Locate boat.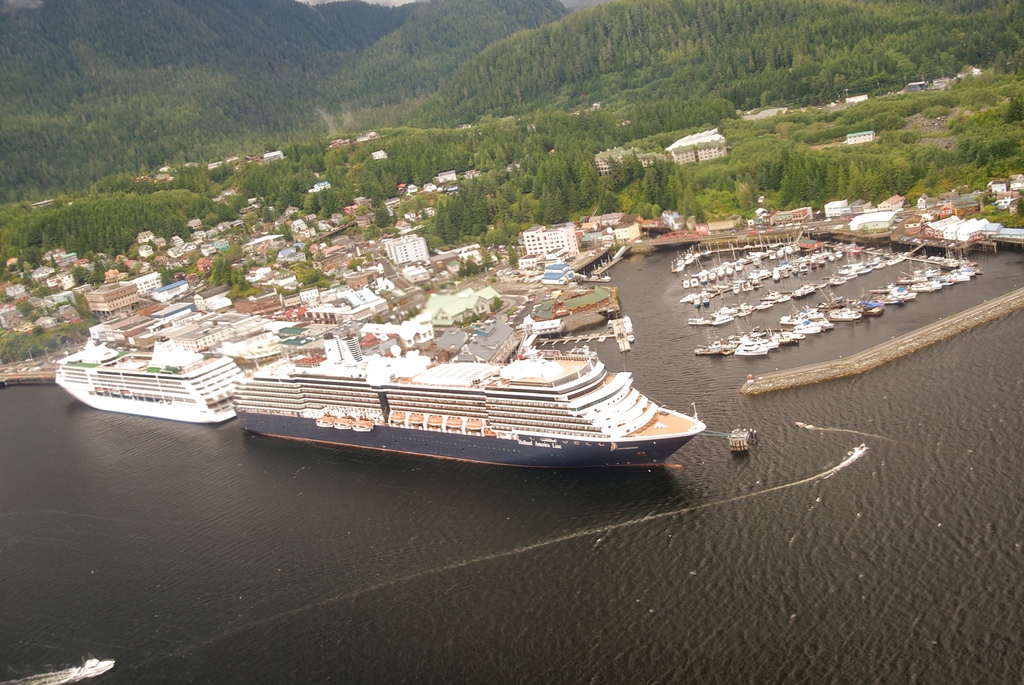
Bounding box: 881/246/902/263.
